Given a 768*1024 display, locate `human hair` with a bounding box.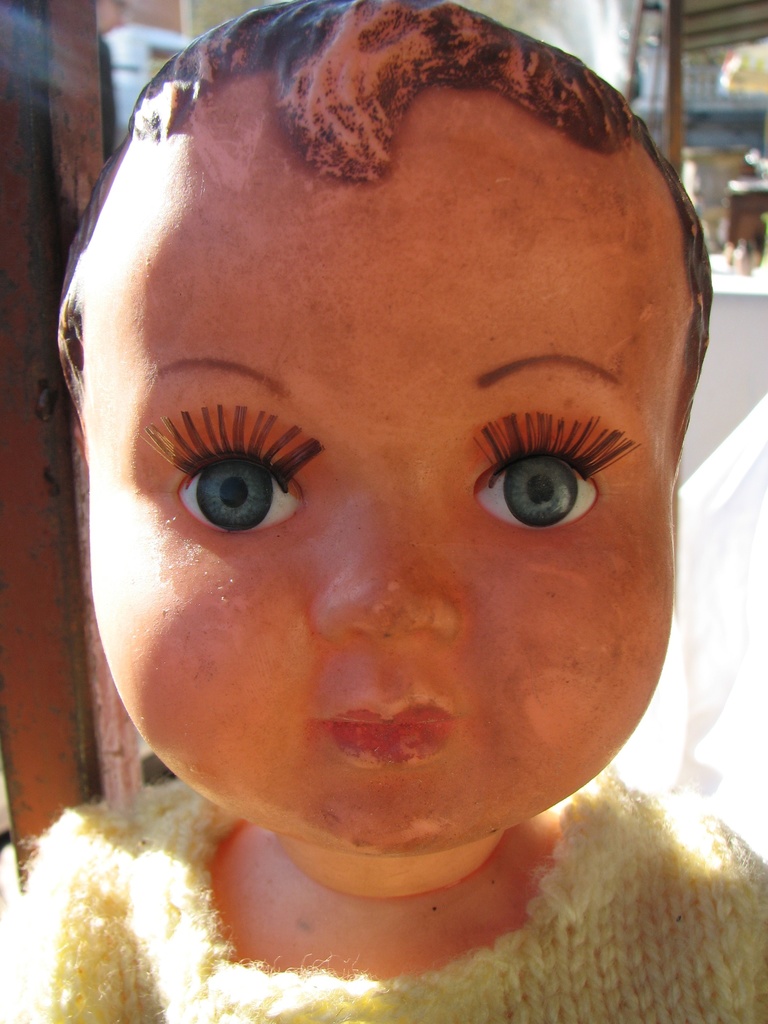
Located: {"x1": 45, "y1": 0, "x2": 718, "y2": 420}.
